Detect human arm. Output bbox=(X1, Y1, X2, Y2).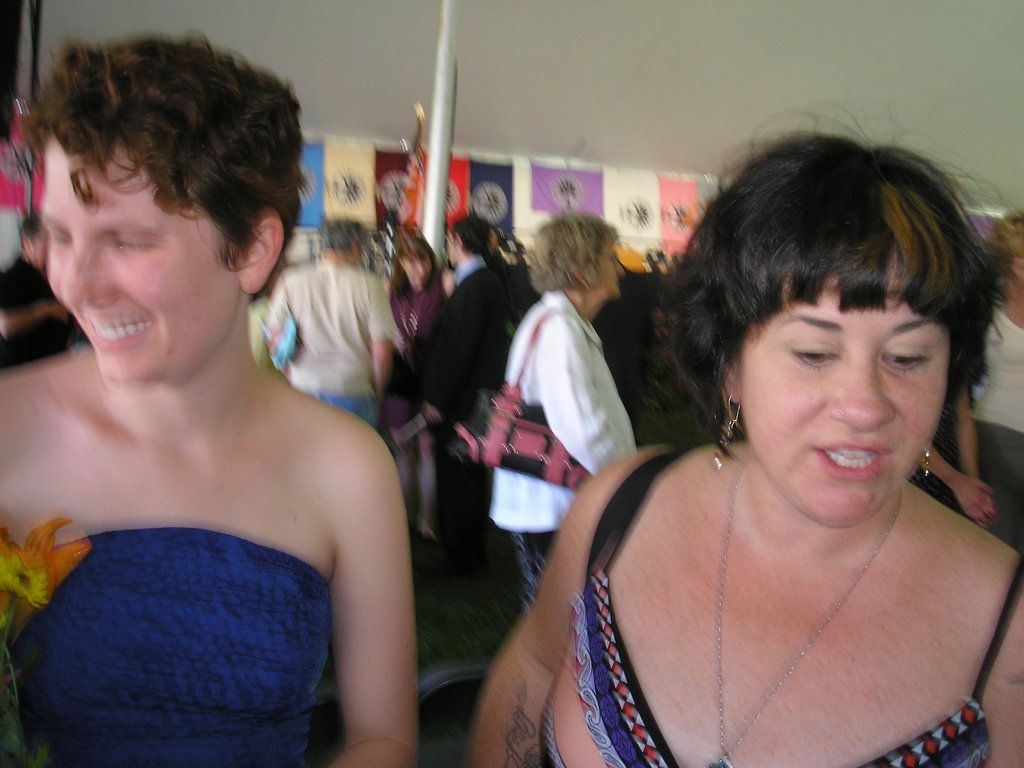
bbox=(295, 419, 425, 742).
